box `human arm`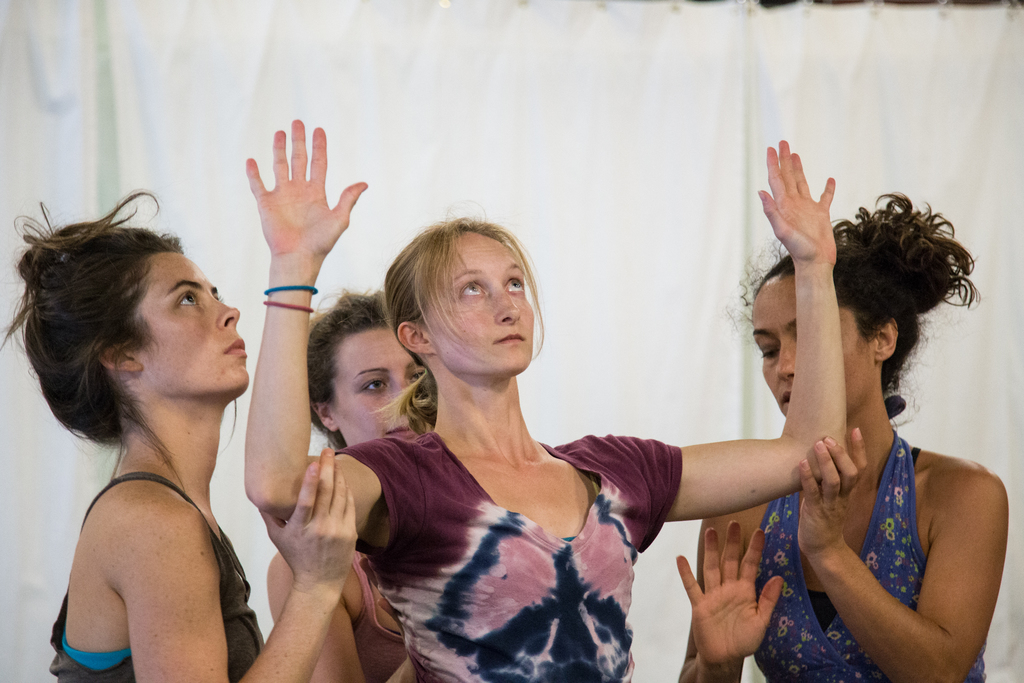
x1=593, y1=134, x2=847, y2=524
